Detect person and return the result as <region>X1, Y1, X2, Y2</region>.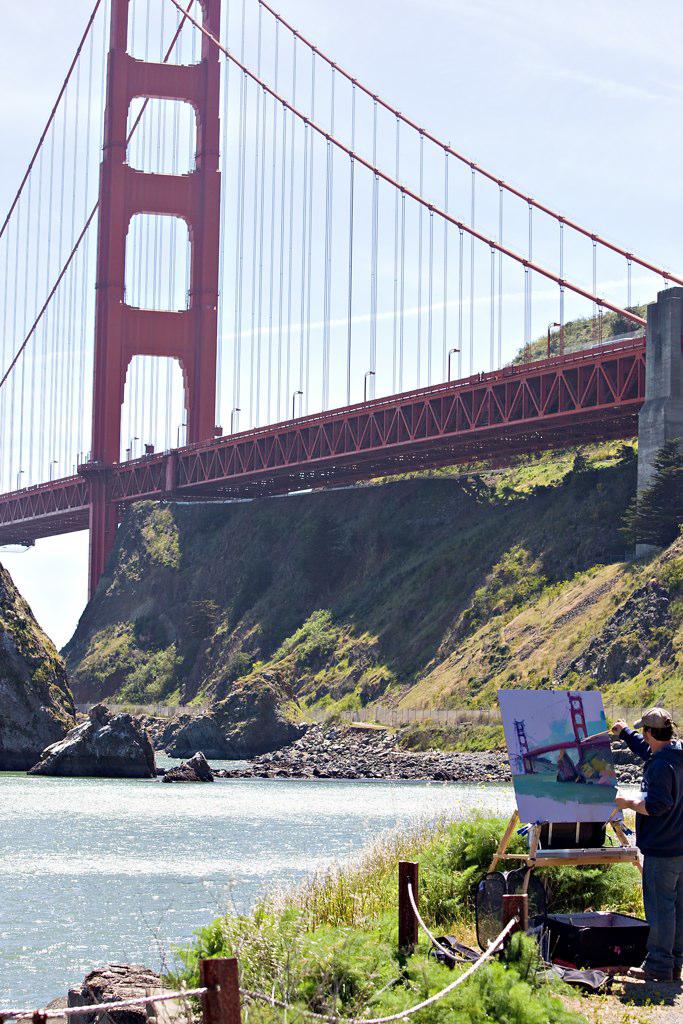
<region>605, 707, 682, 1011</region>.
